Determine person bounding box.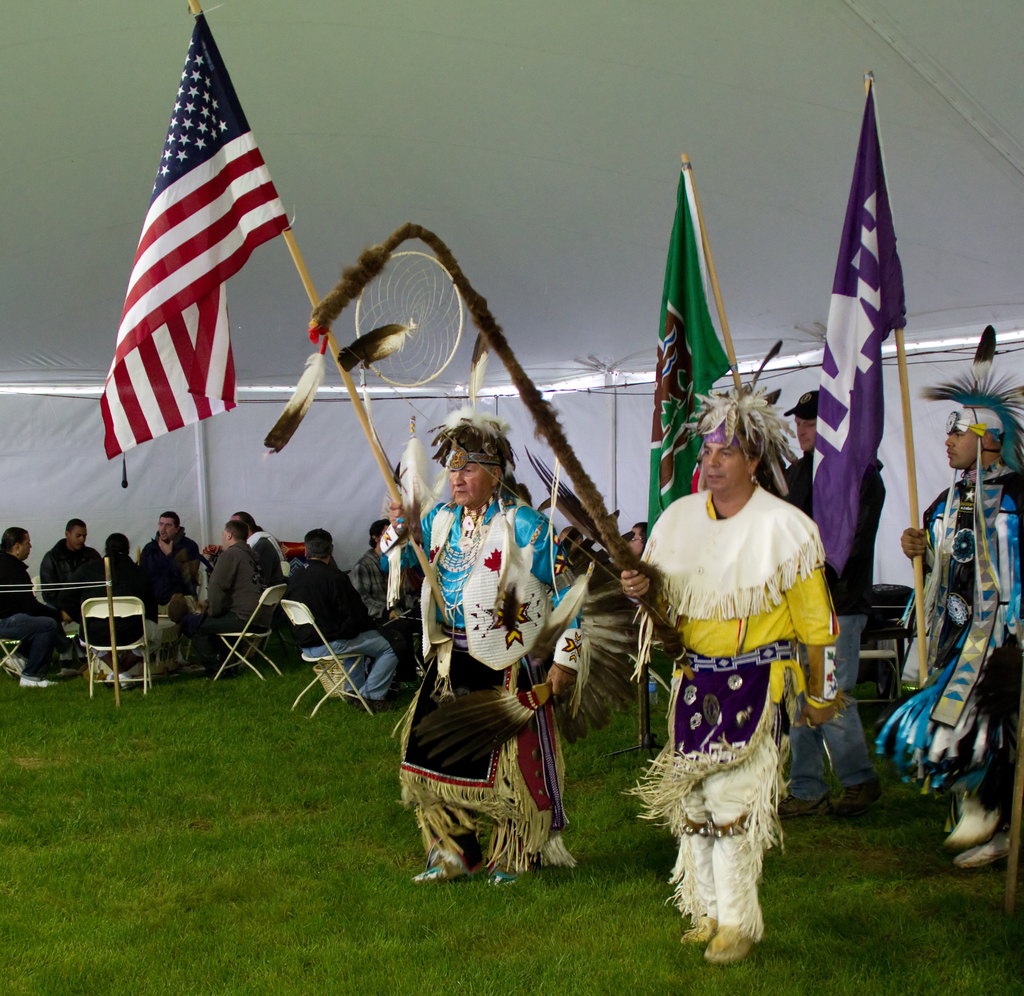
Determined: 769,389,893,821.
